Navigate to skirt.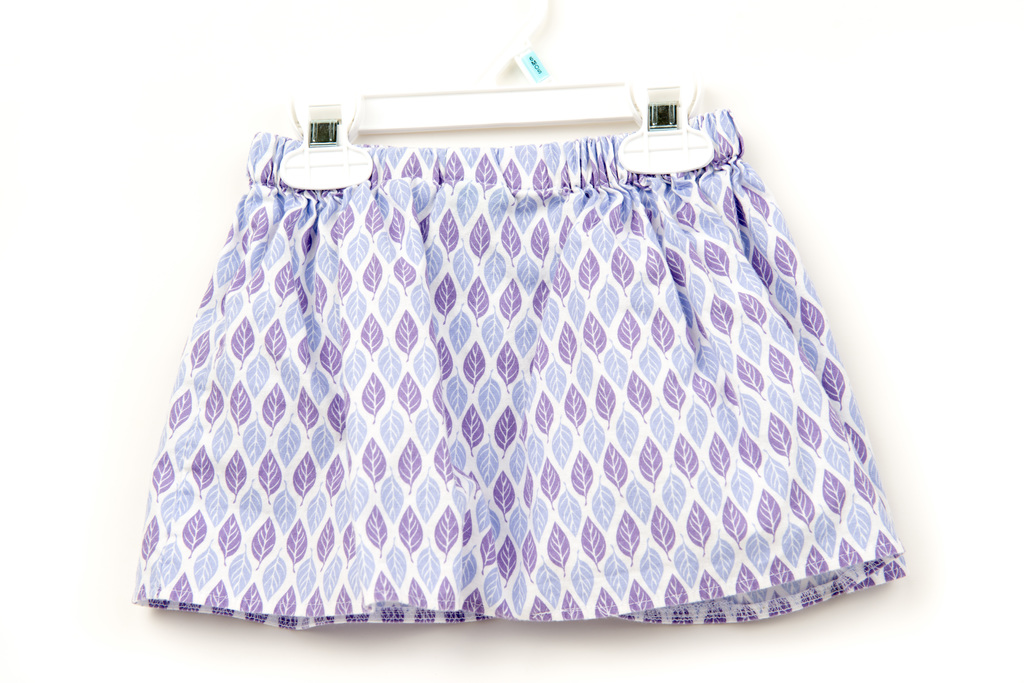
Navigation target: rect(131, 113, 911, 625).
